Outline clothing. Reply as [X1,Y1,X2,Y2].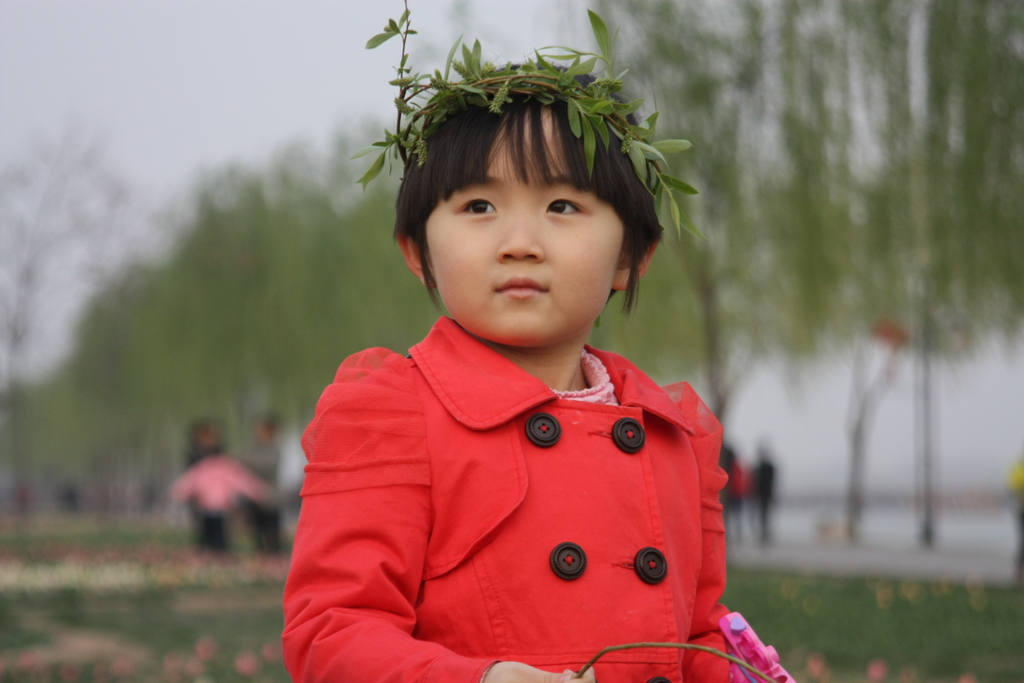
[275,288,767,666].
